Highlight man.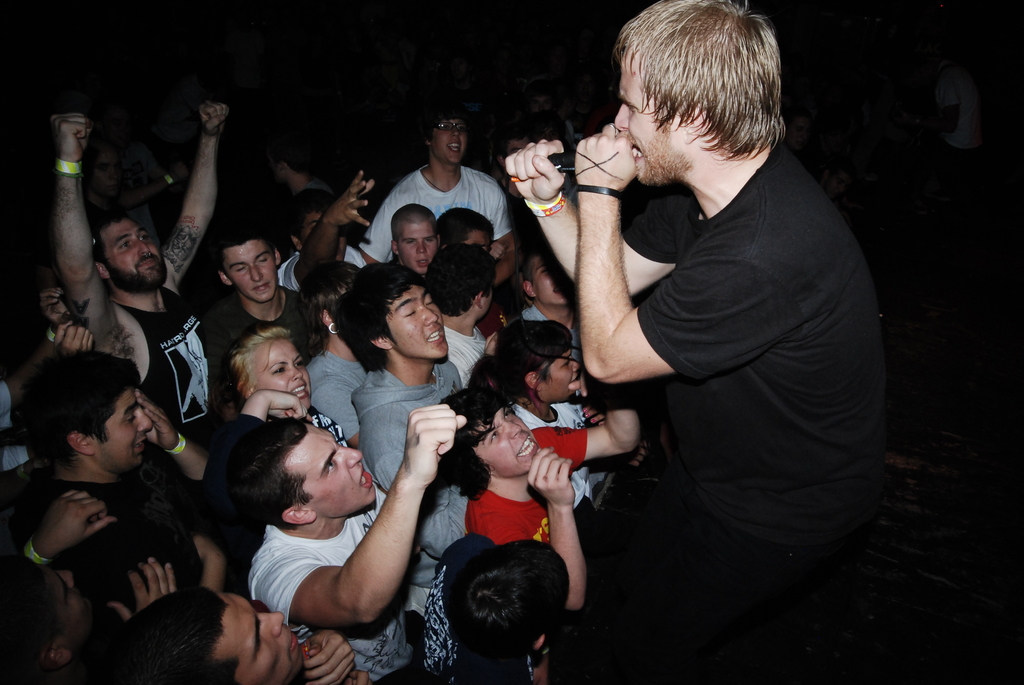
Highlighted region: region(328, 267, 470, 592).
